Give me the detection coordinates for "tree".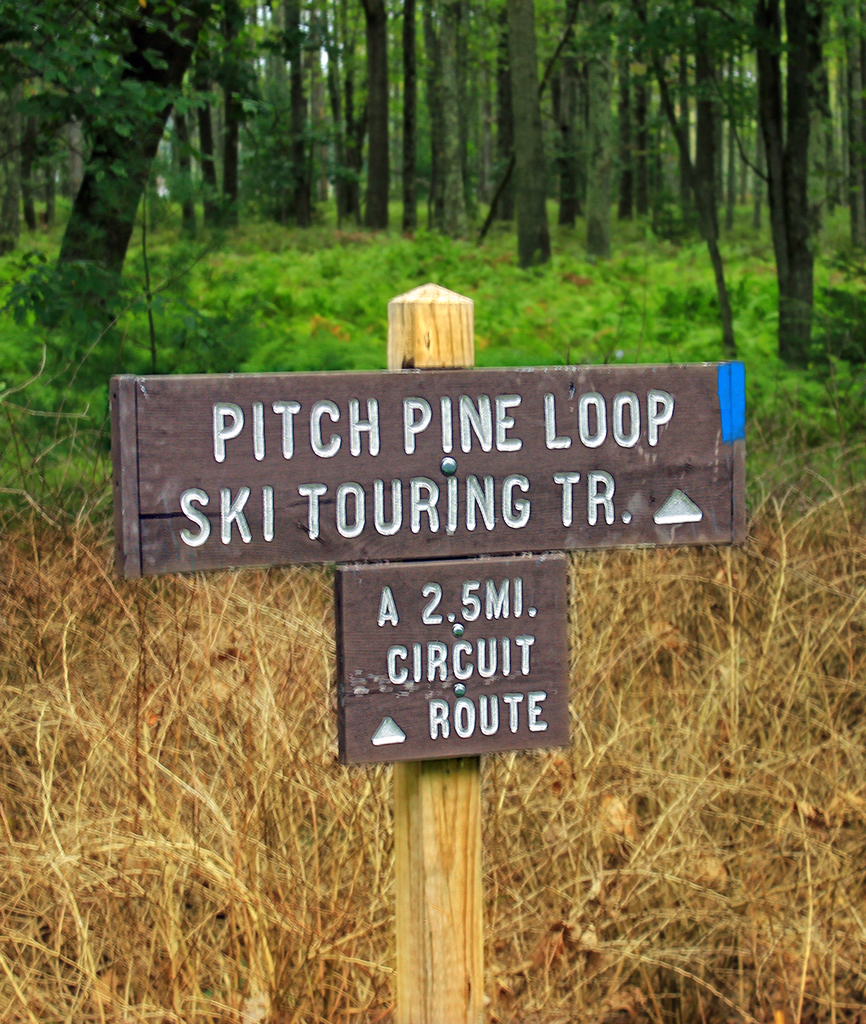
pyautogui.locateOnScreen(344, 4, 453, 230).
